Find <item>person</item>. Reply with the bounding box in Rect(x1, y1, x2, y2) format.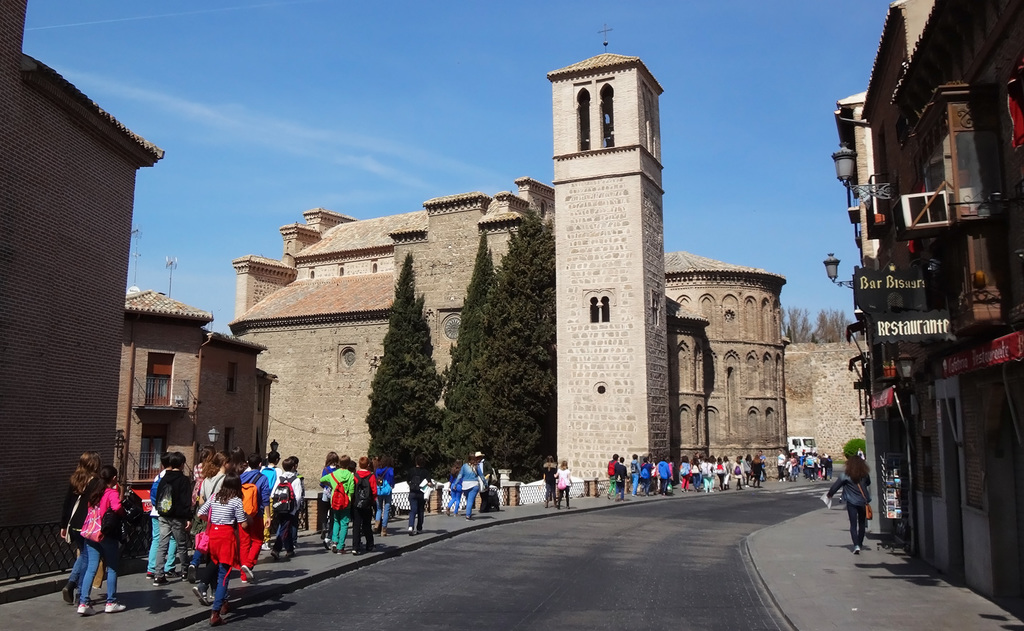
Rect(409, 460, 430, 534).
